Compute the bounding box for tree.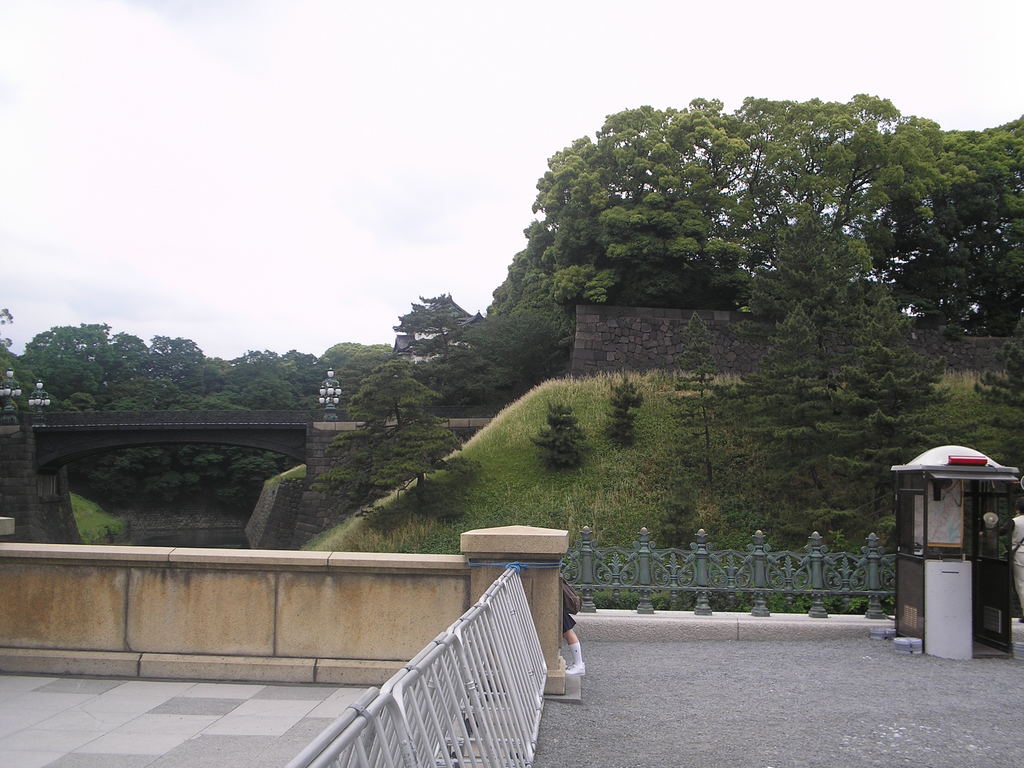
<bbox>723, 180, 959, 437</bbox>.
